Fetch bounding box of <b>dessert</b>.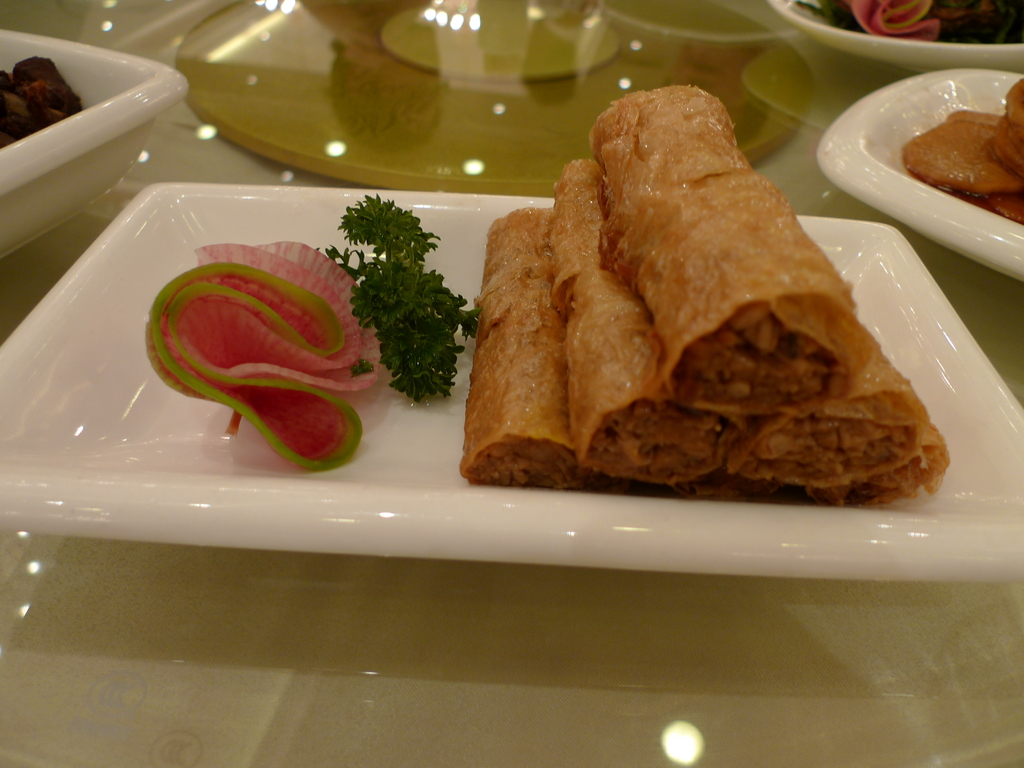
Bbox: box=[546, 150, 726, 495].
